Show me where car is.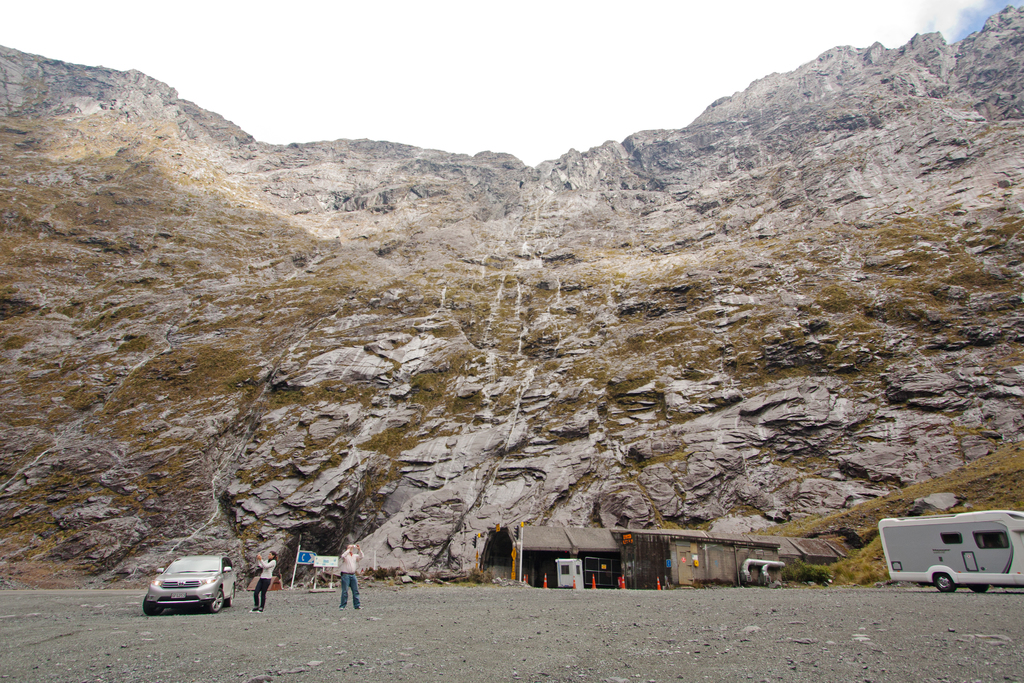
car is at 143 553 236 616.
